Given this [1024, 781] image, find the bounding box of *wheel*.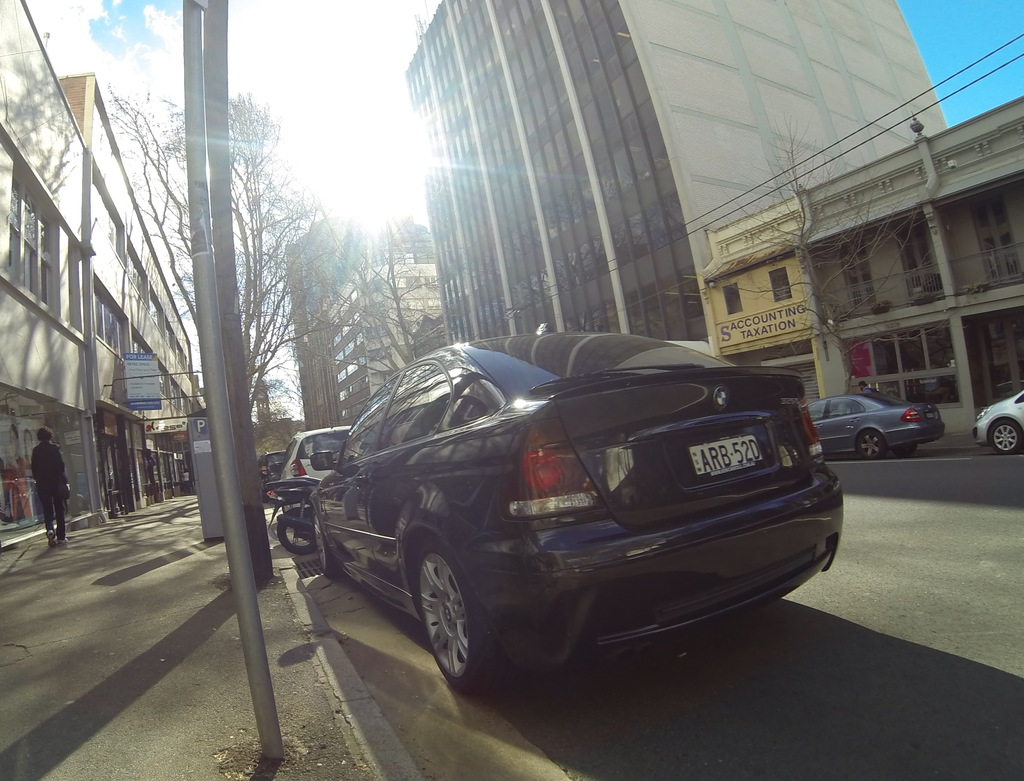
[x1=275, y1=509, x2=318, y2=551].
